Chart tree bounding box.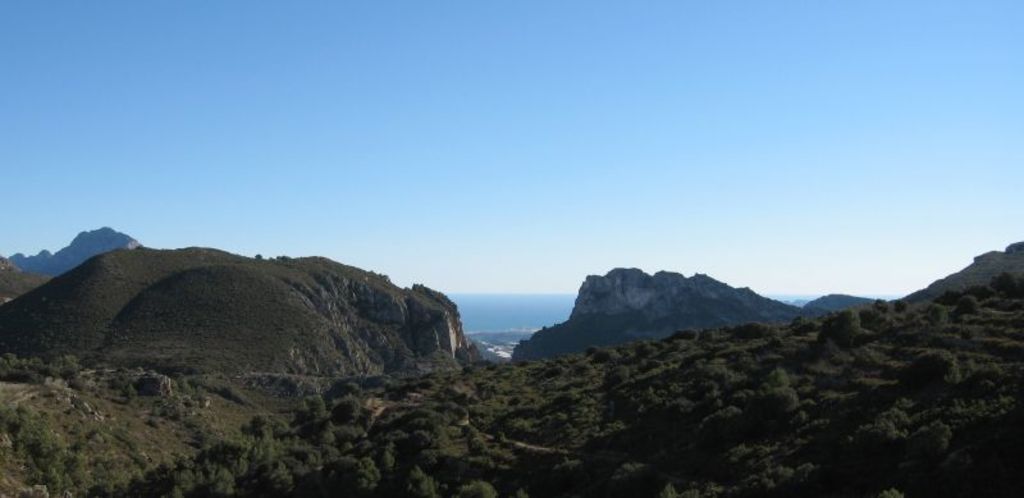
Charted: 278/253/291/259.
